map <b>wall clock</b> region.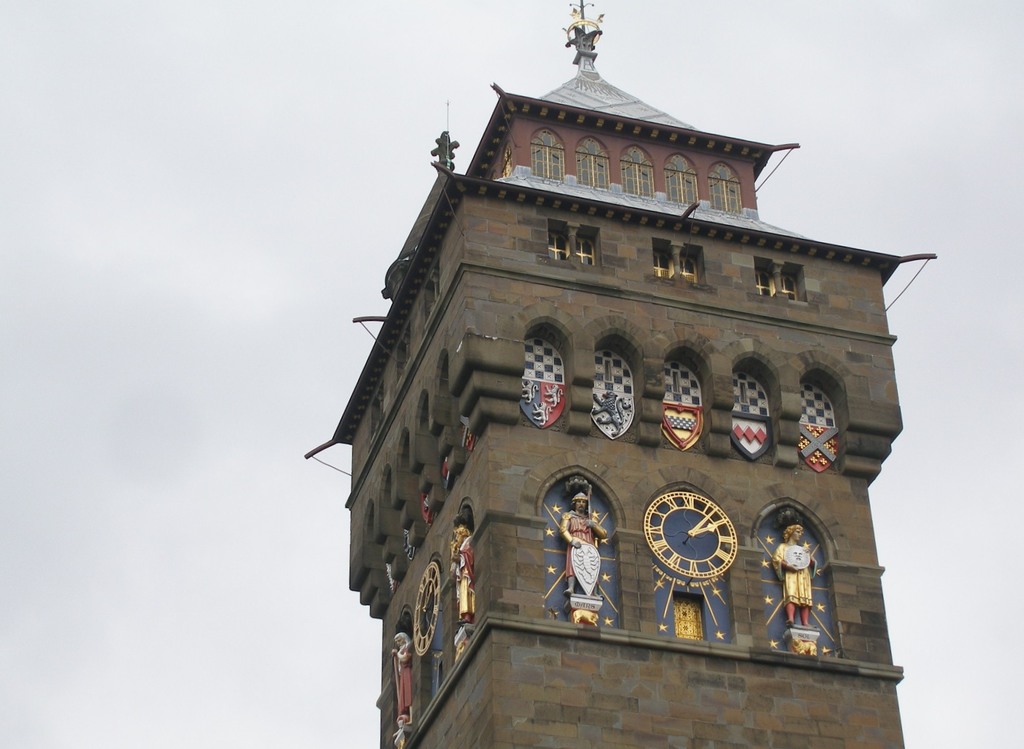
Mapped to [638, 488, 740, 577].
